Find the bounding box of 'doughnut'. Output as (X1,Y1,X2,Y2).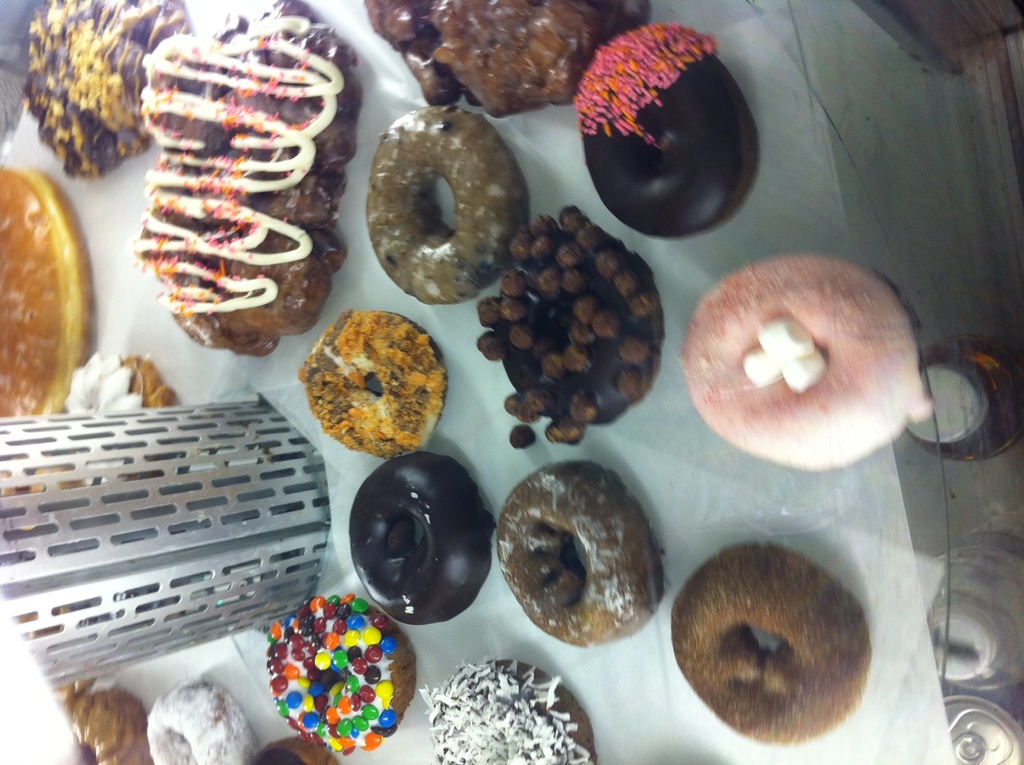
(674,256,937,488).
